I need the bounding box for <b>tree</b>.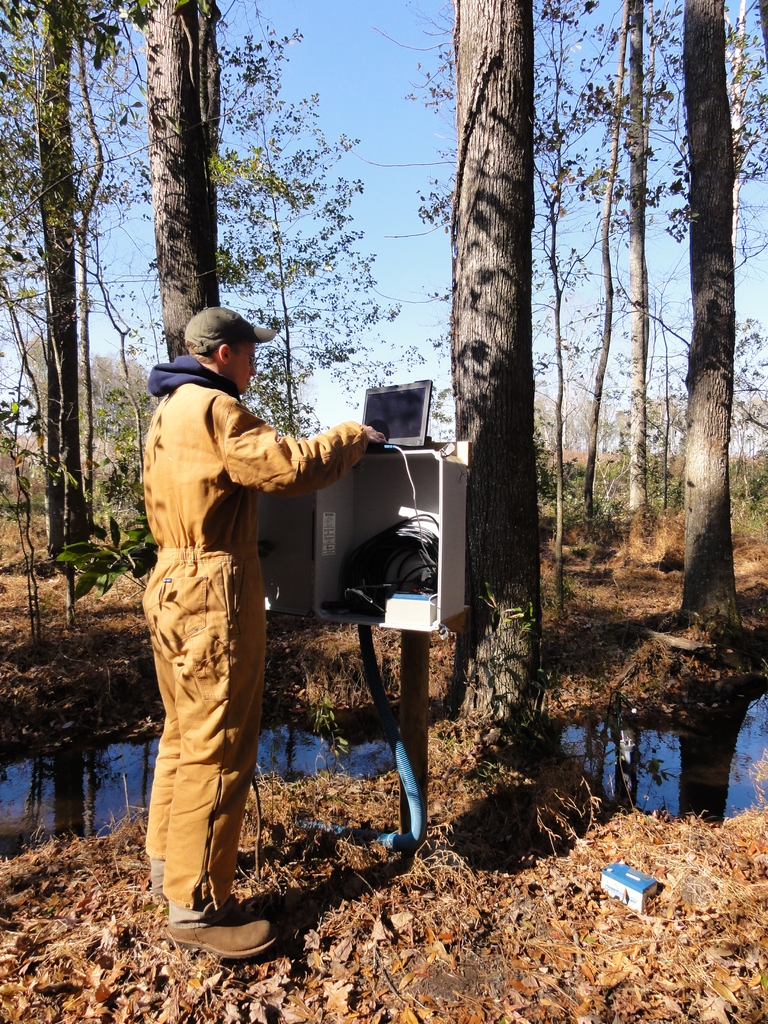
Here it is: bbox=[444, 0, 531, 737].
